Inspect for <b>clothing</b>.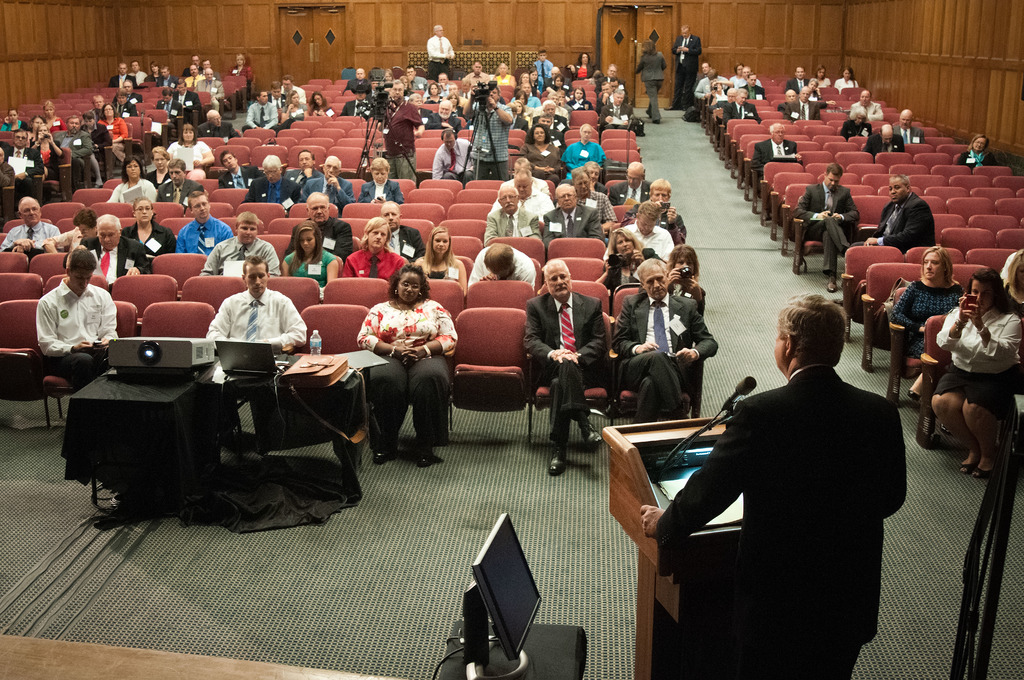
Inspection: Rect(886, 280, 964, 353).
